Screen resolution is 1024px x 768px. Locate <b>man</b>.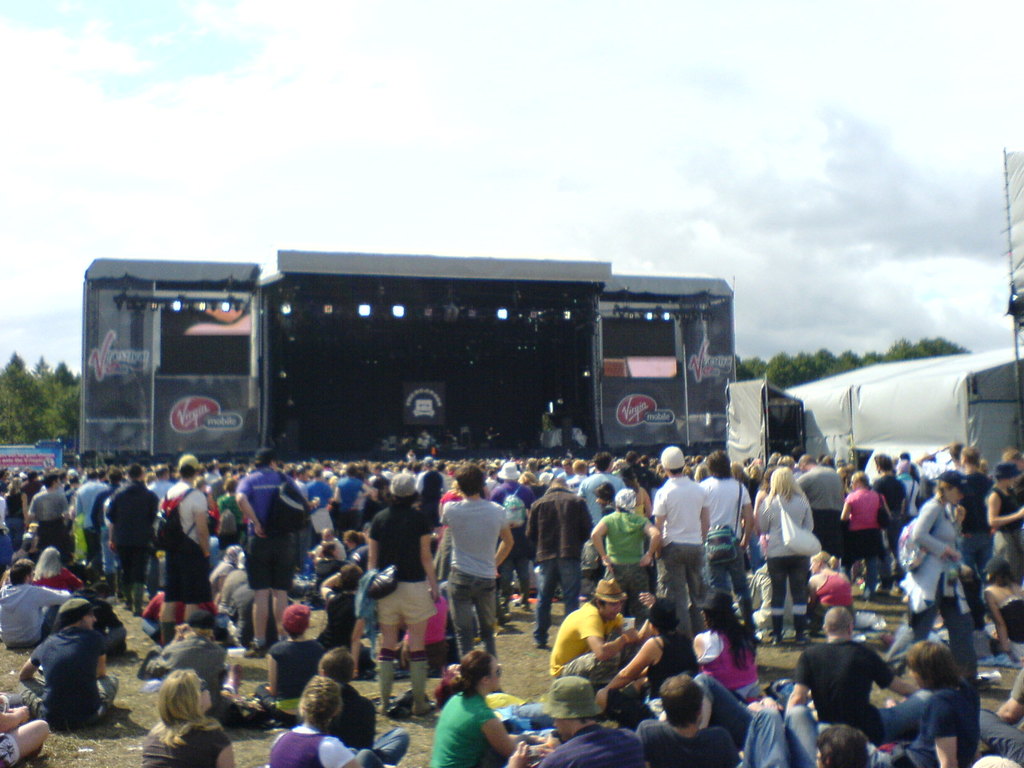
701,445,755,634.
